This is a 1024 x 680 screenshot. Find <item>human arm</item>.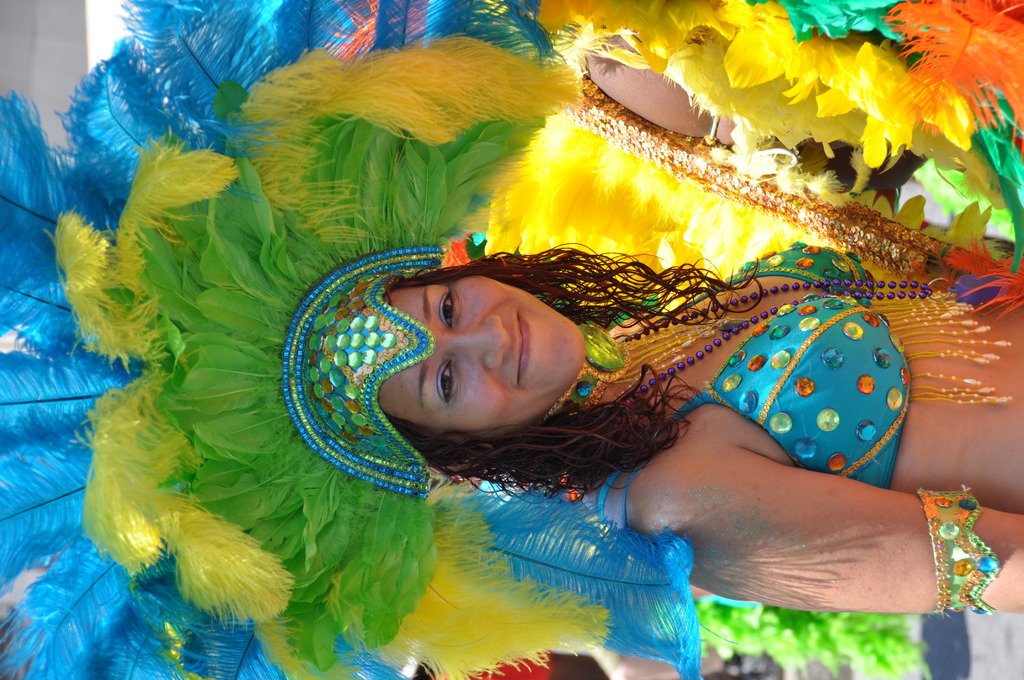
Bounding box: [left=618, top=376, right=984, bottom=637].
